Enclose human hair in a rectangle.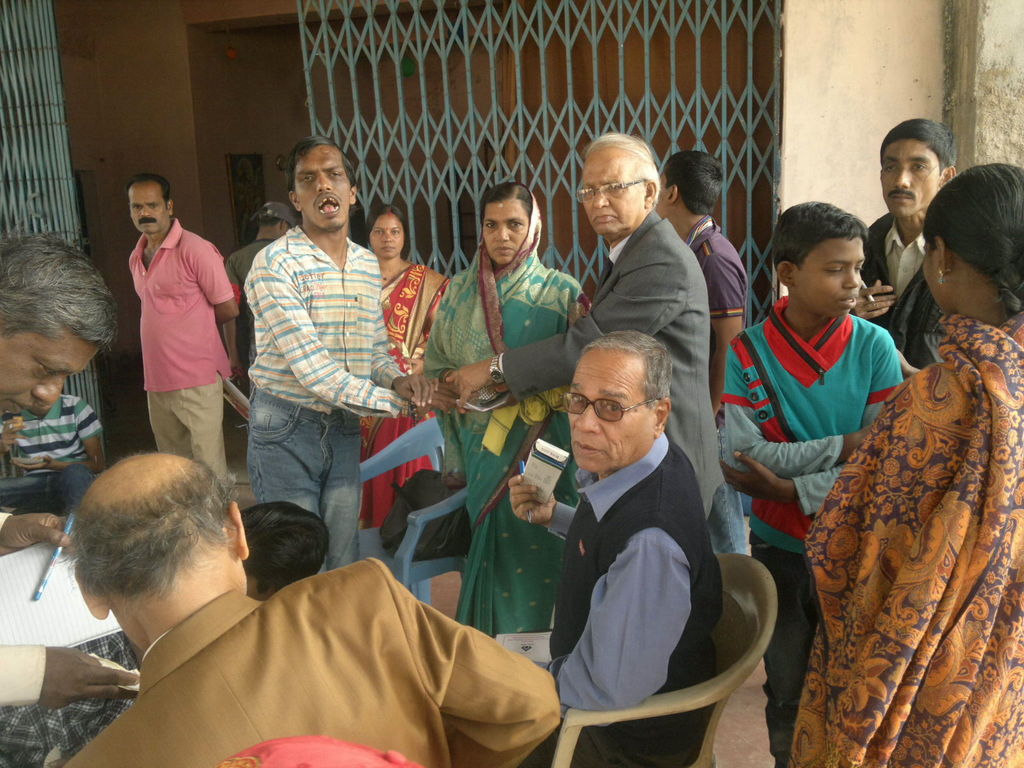
x1=287 y1=135 x2=355 y2=188.
